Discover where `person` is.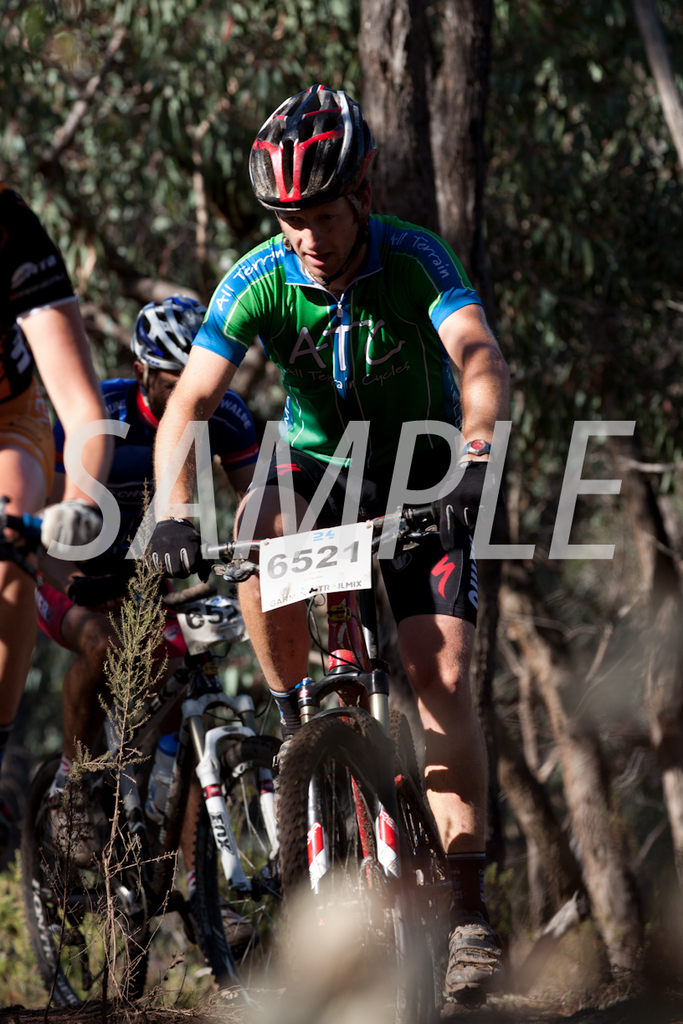
Discovered at box=[47, 295, 287, 708].
